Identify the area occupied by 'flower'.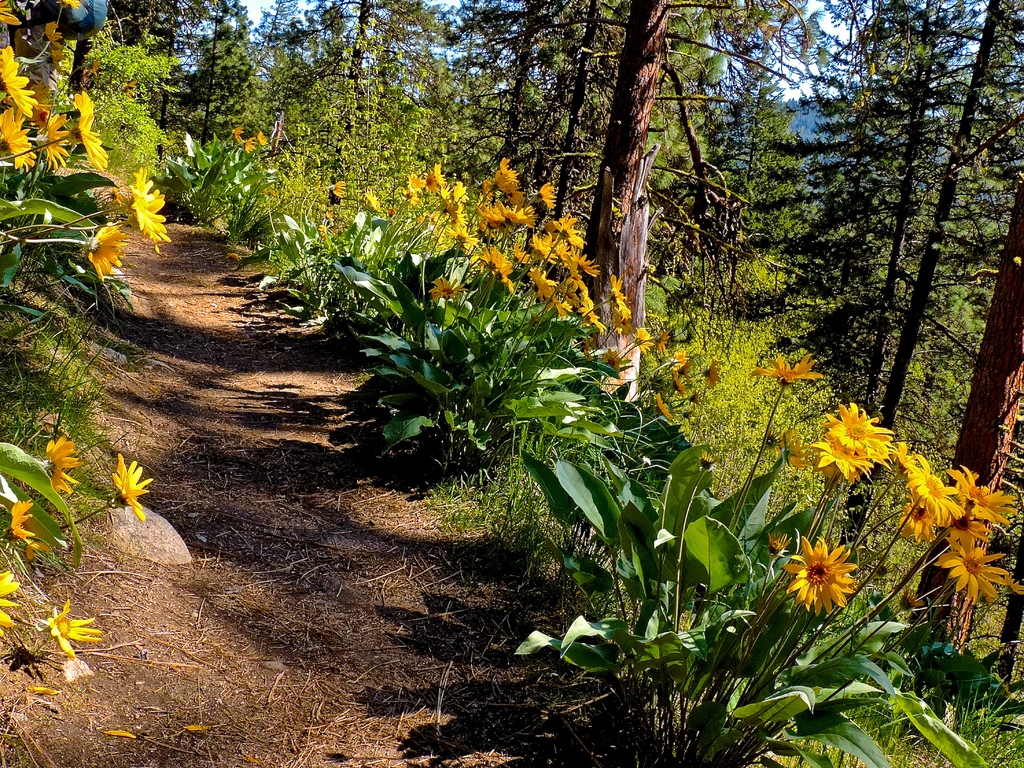
Area: (left=628, top=323, right=652, bottom=356).
